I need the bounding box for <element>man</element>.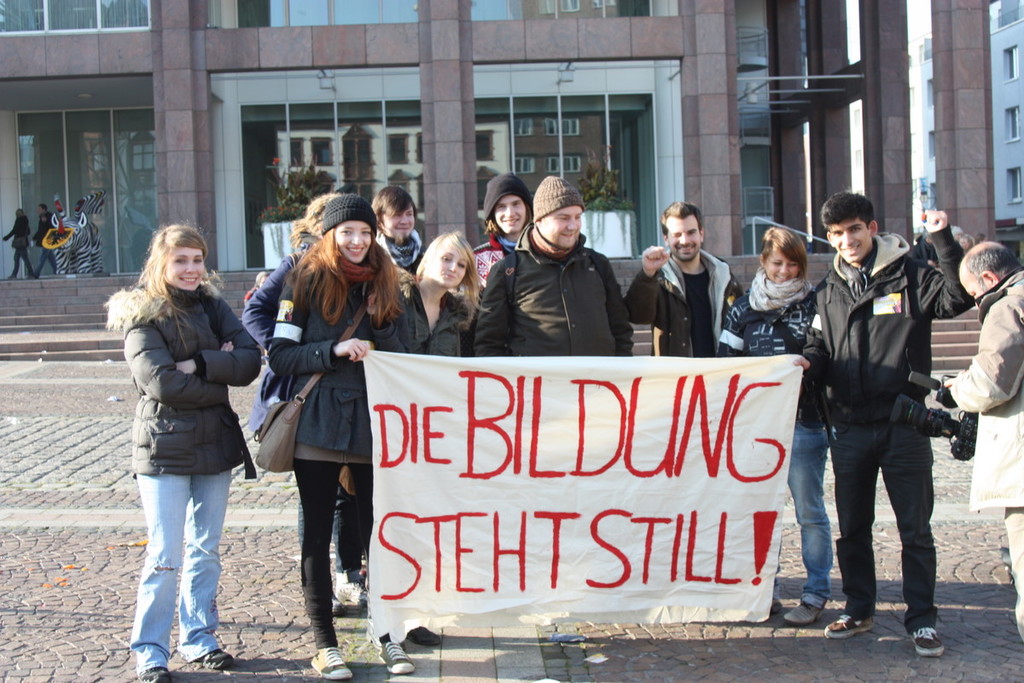
Here it is: bbox(628, 201, 742, 358).
